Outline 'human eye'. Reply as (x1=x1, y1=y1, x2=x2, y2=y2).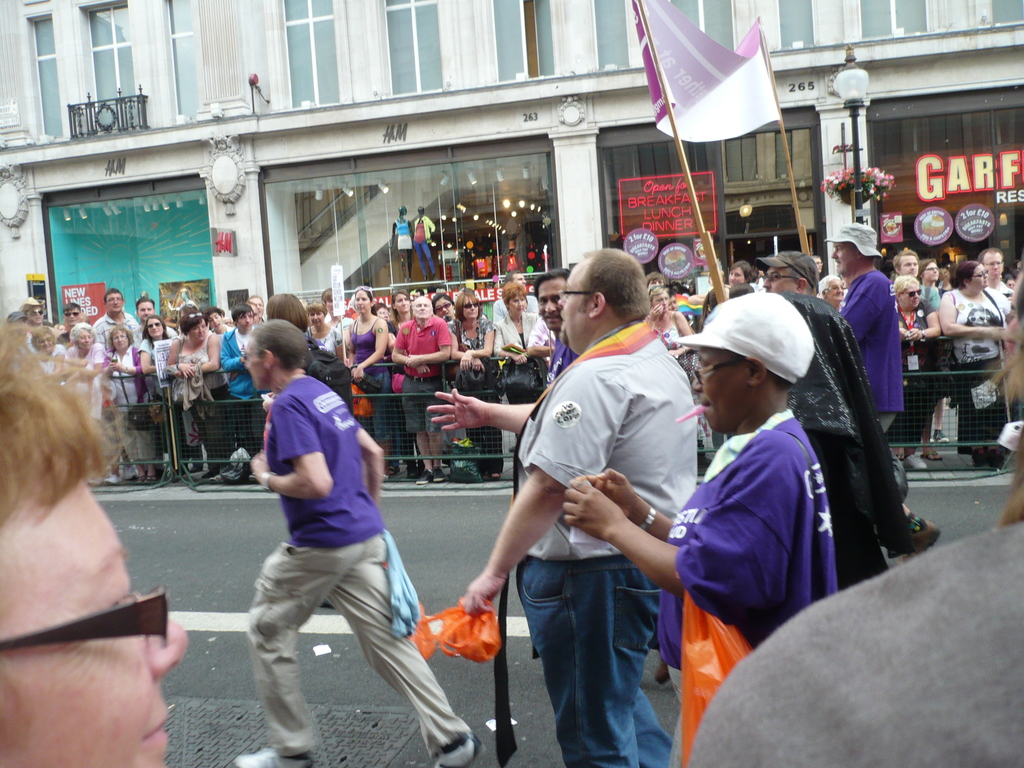
(x1=111, y1=593, x2=137, y2=636).
